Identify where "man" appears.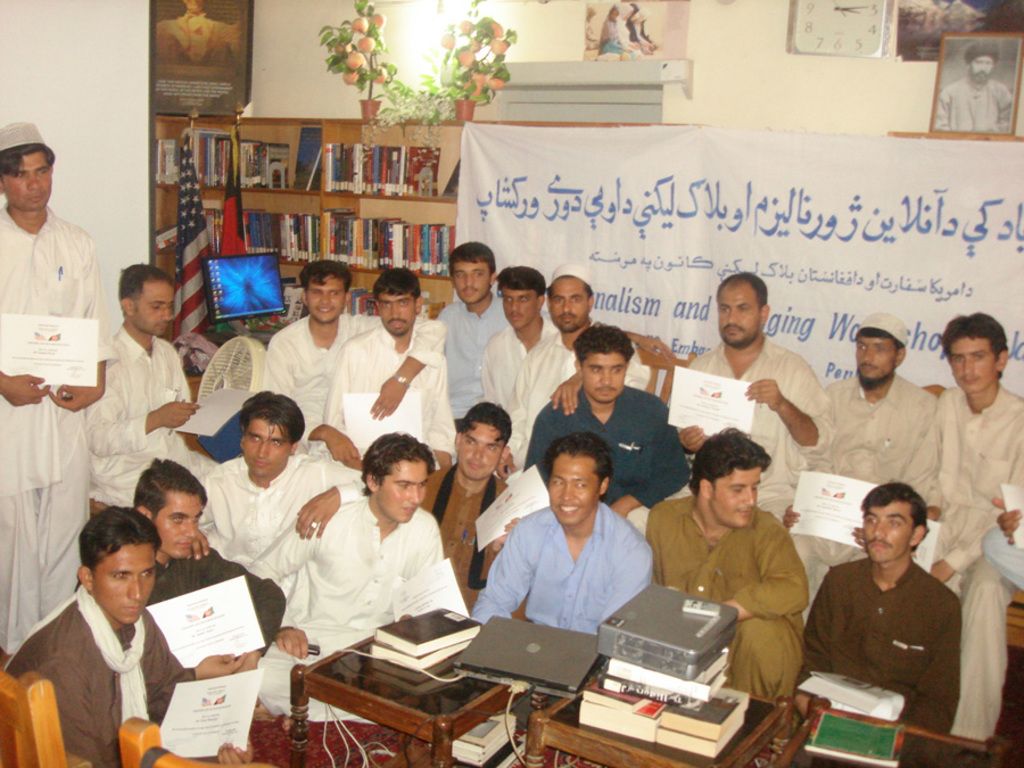
Appears at <box>195,389,373,605</box>.
